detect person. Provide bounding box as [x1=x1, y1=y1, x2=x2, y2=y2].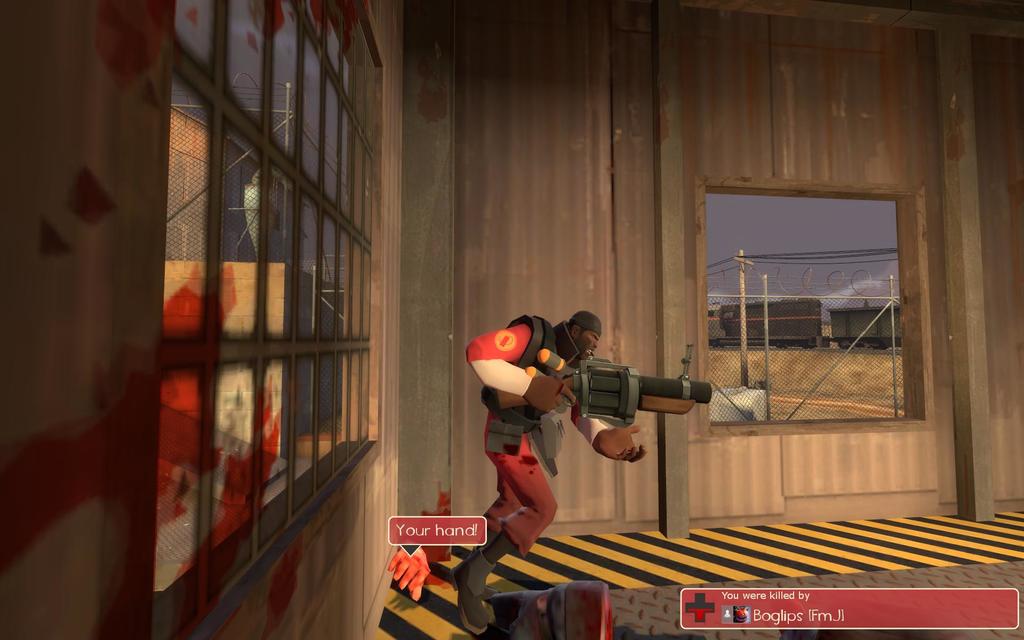
[x1=381, y1=313, x2=647, y2=628].
